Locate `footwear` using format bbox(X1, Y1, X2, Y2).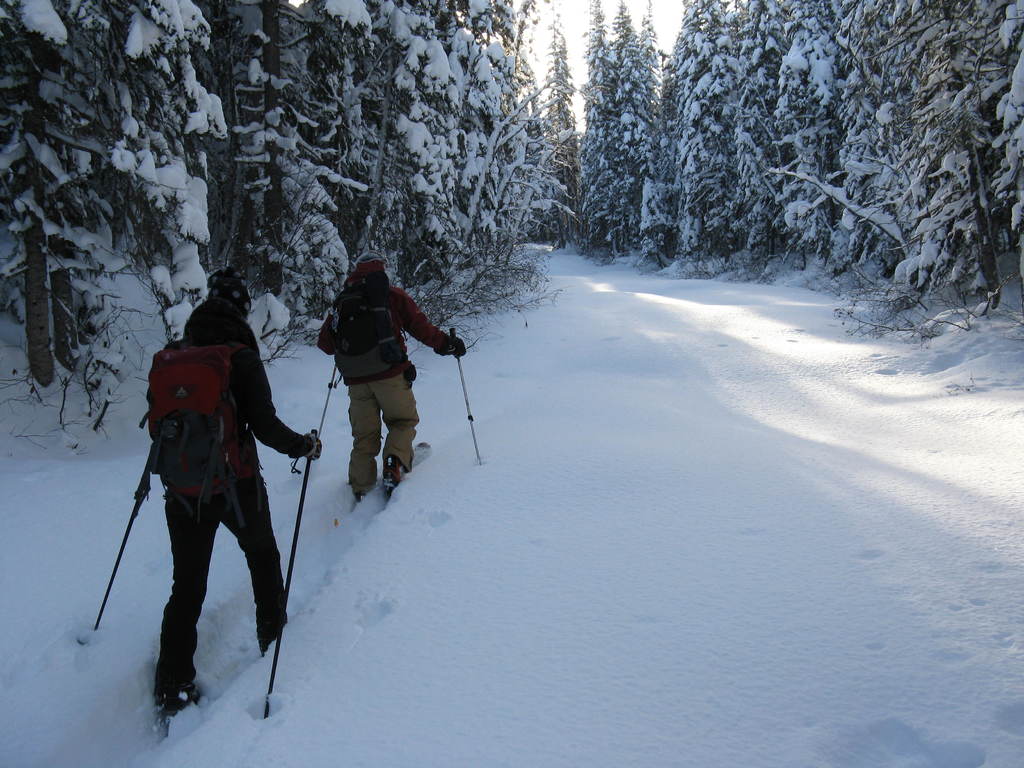
bbox(347, 488, 364, 503).
